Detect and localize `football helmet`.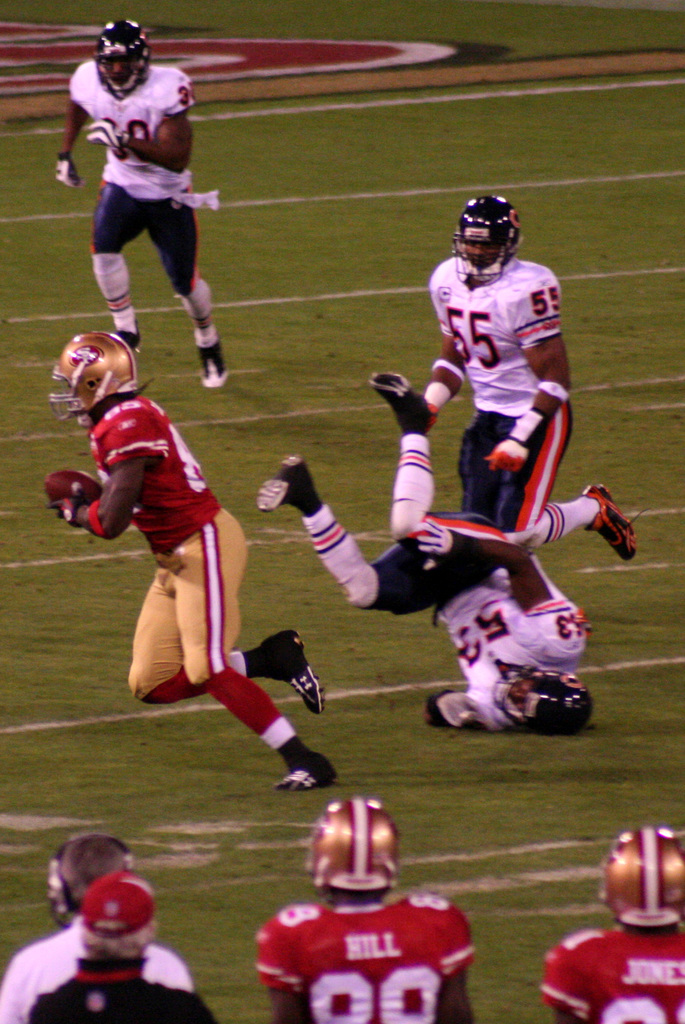
Localized at 599:822:684:929.
